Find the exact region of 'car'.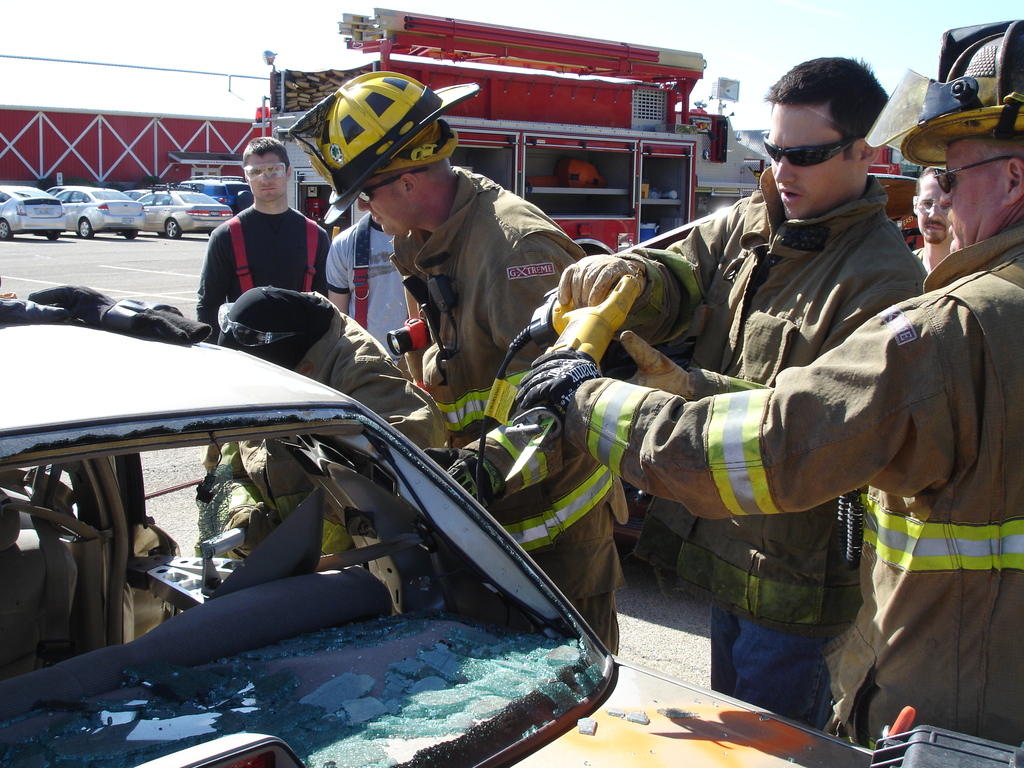
Exact region: <bbox>121, 191, 239, 239</bbox>.
